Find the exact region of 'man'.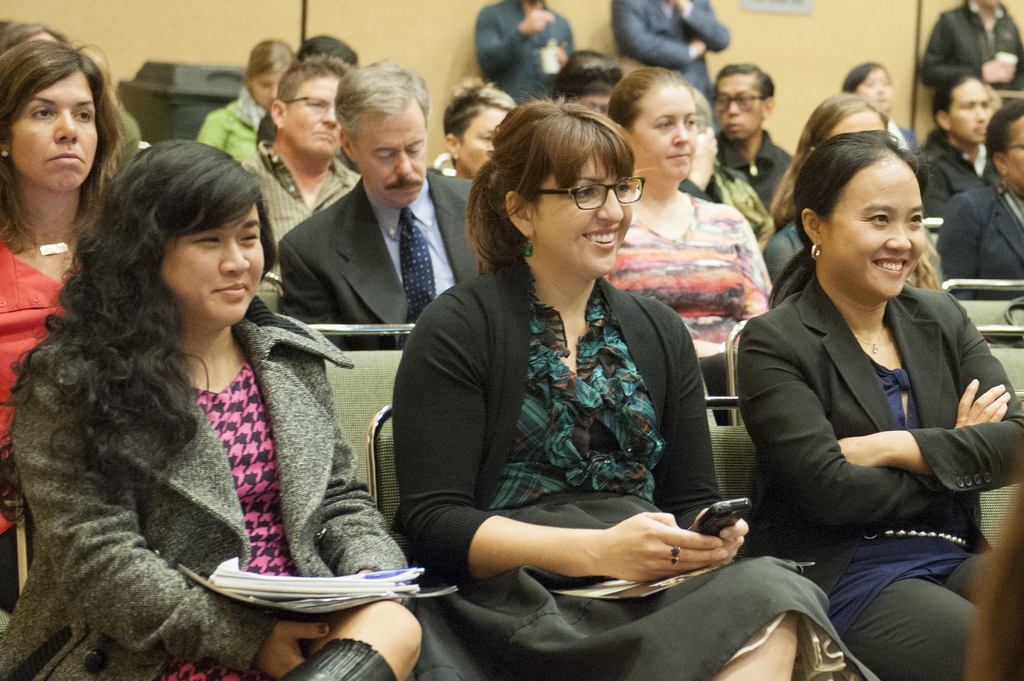
Exact region: rect(922, 0, 1023, 125).
